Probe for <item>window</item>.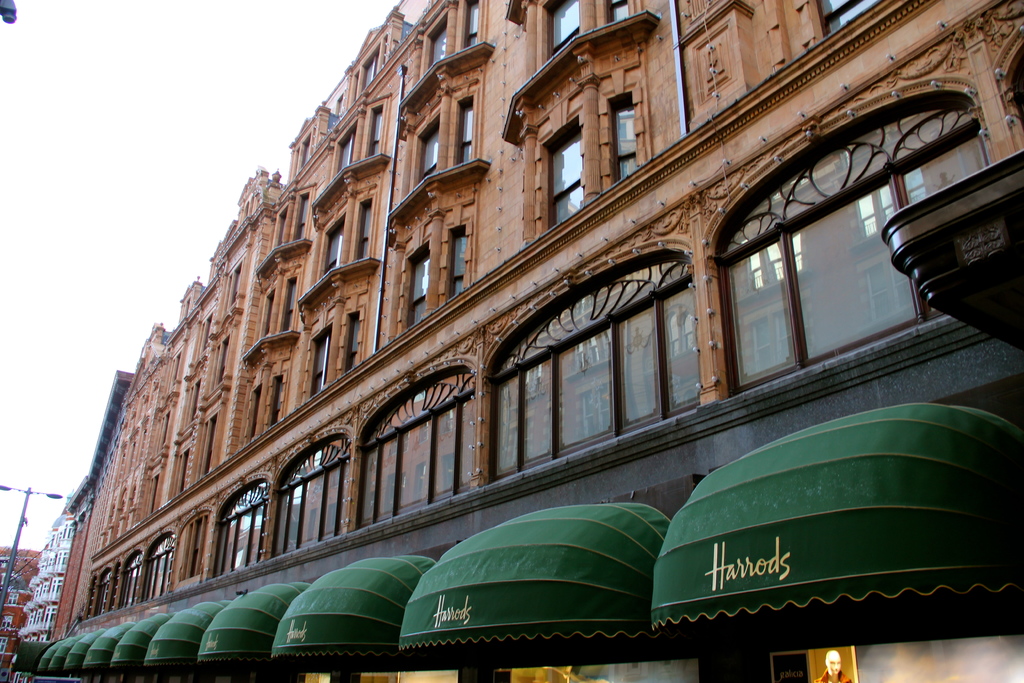
Probe result: {"left": 703, "top": 84, "right": 979, "bottom": 397}.
